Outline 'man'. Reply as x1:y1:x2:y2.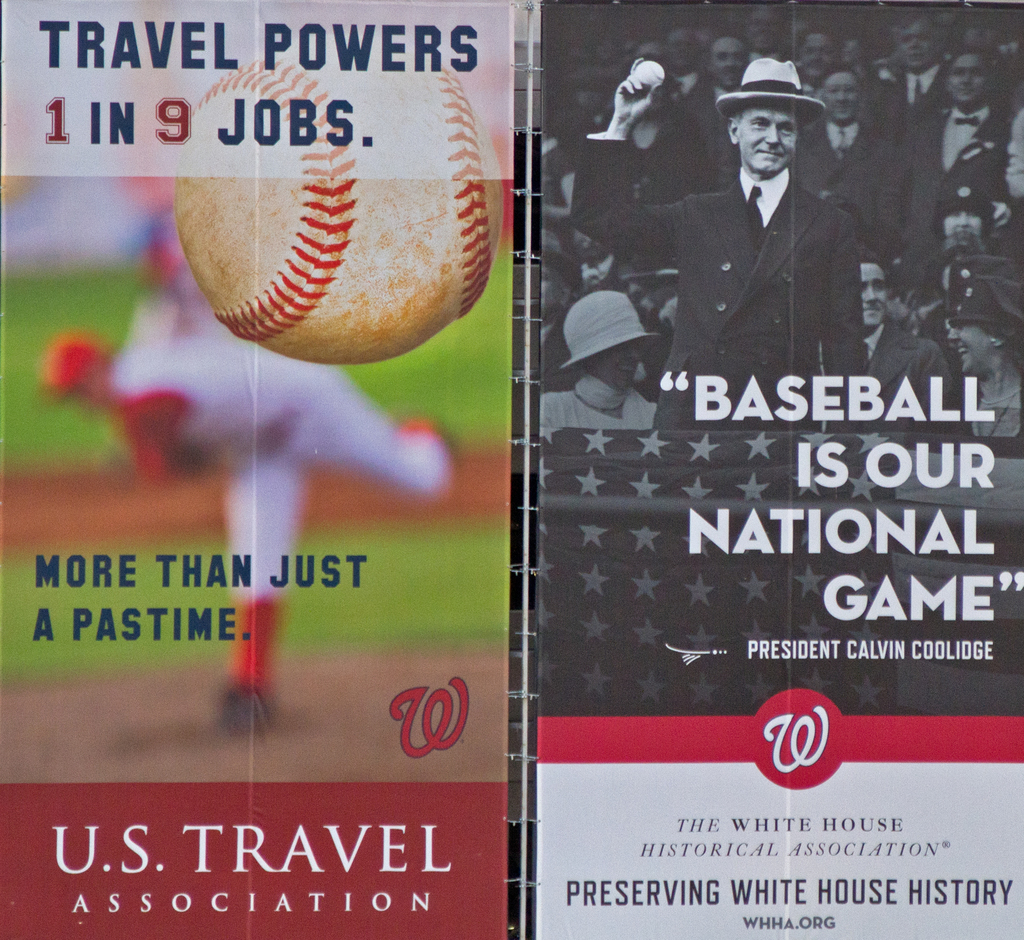
856:245:950:416.
